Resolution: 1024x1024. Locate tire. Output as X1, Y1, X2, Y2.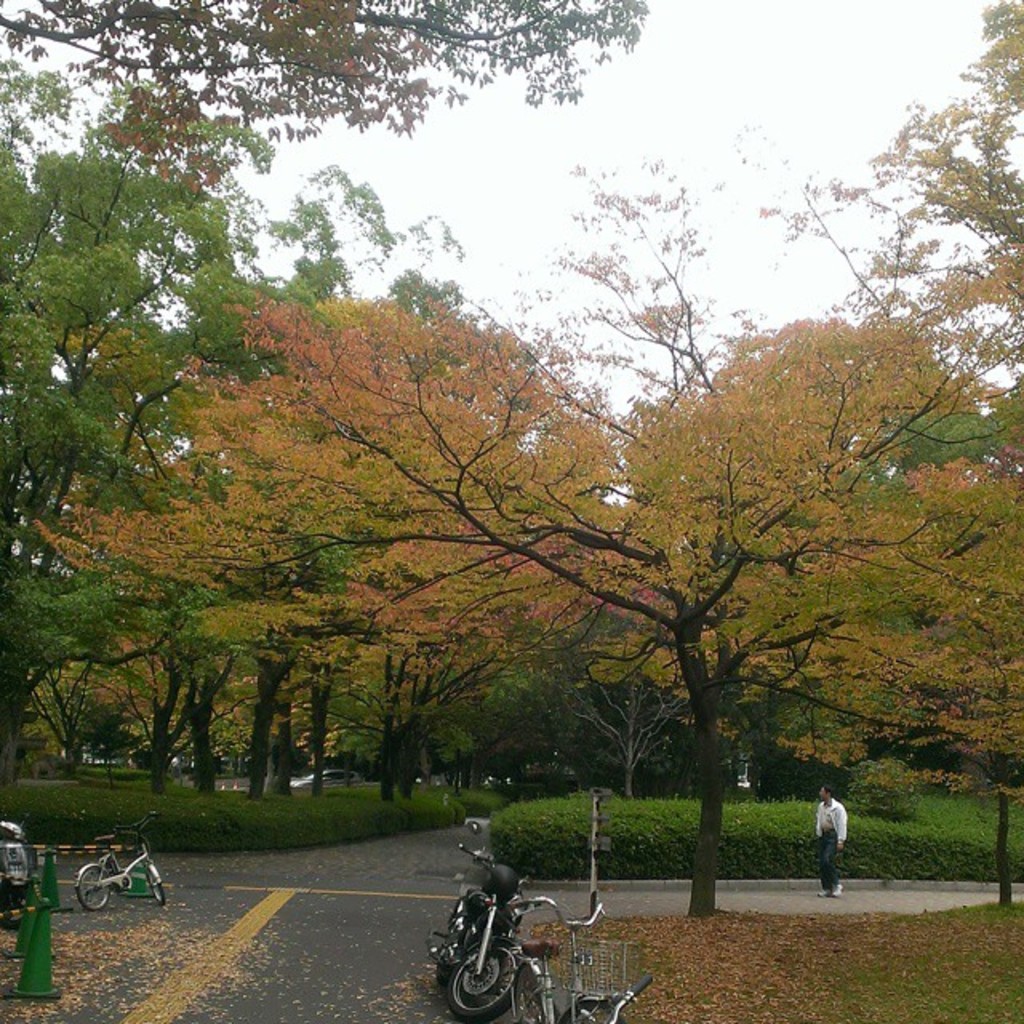
557, 998, 629, 1022.
